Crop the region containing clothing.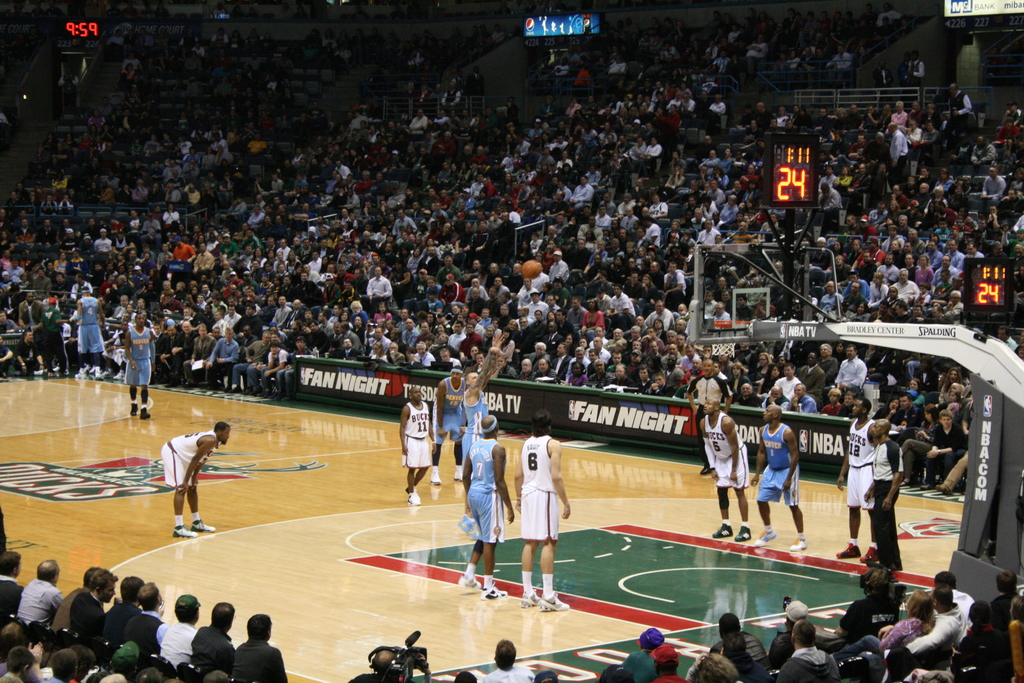
Crop region: 489, 288, 512, 299.
